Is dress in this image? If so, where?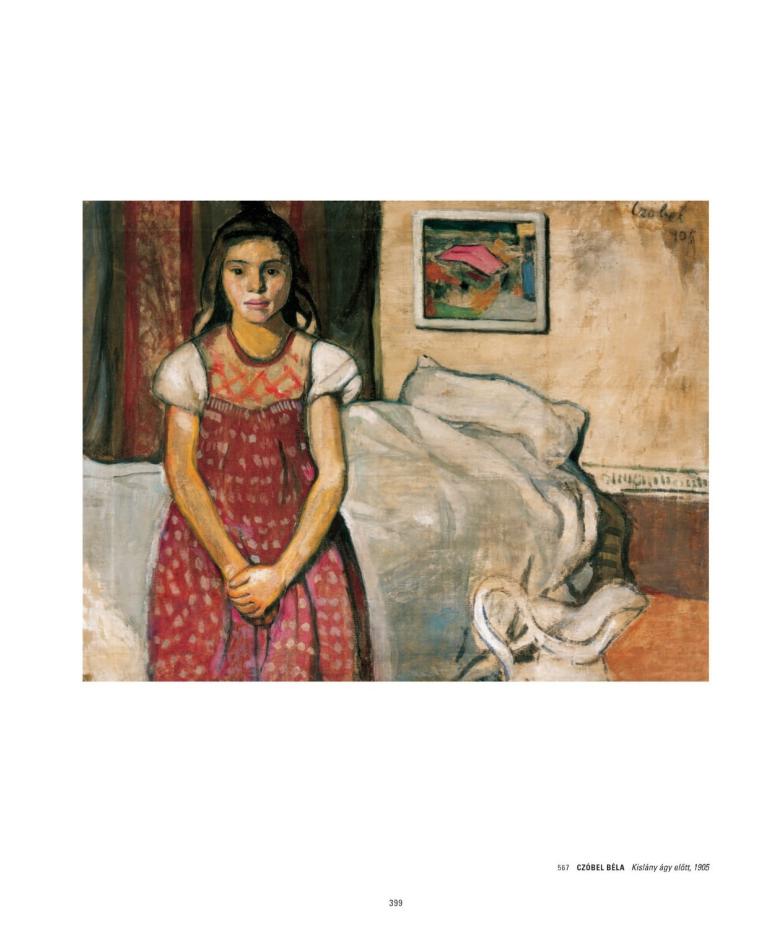
Yes, at left=149, top=322, right=364, bottom=683.
